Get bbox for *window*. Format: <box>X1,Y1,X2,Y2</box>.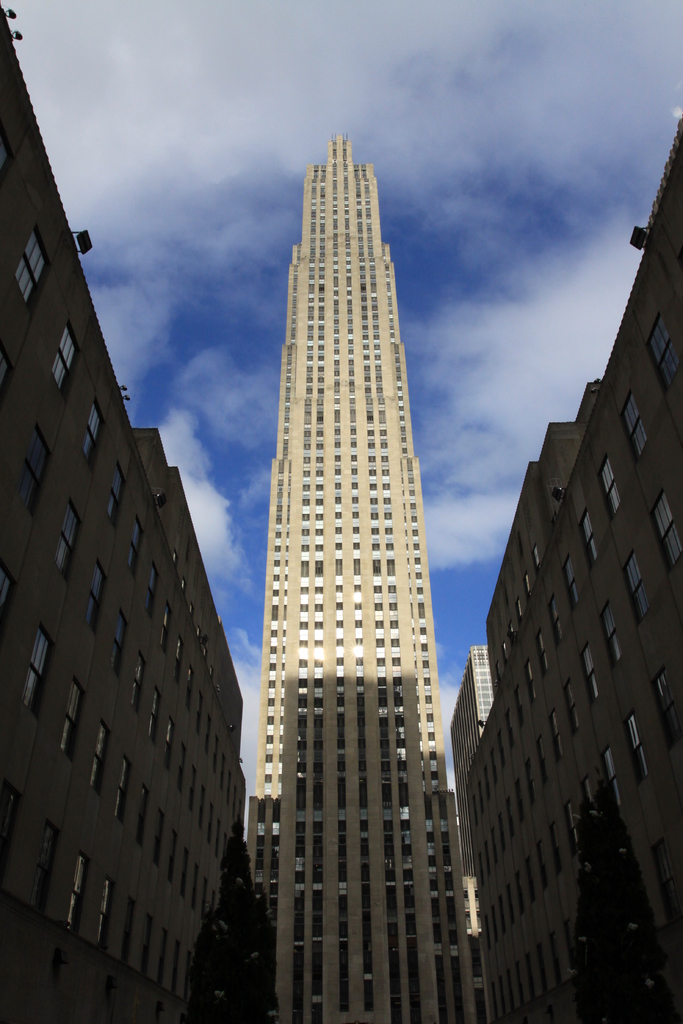
<box>58,682,88,762</box>.
